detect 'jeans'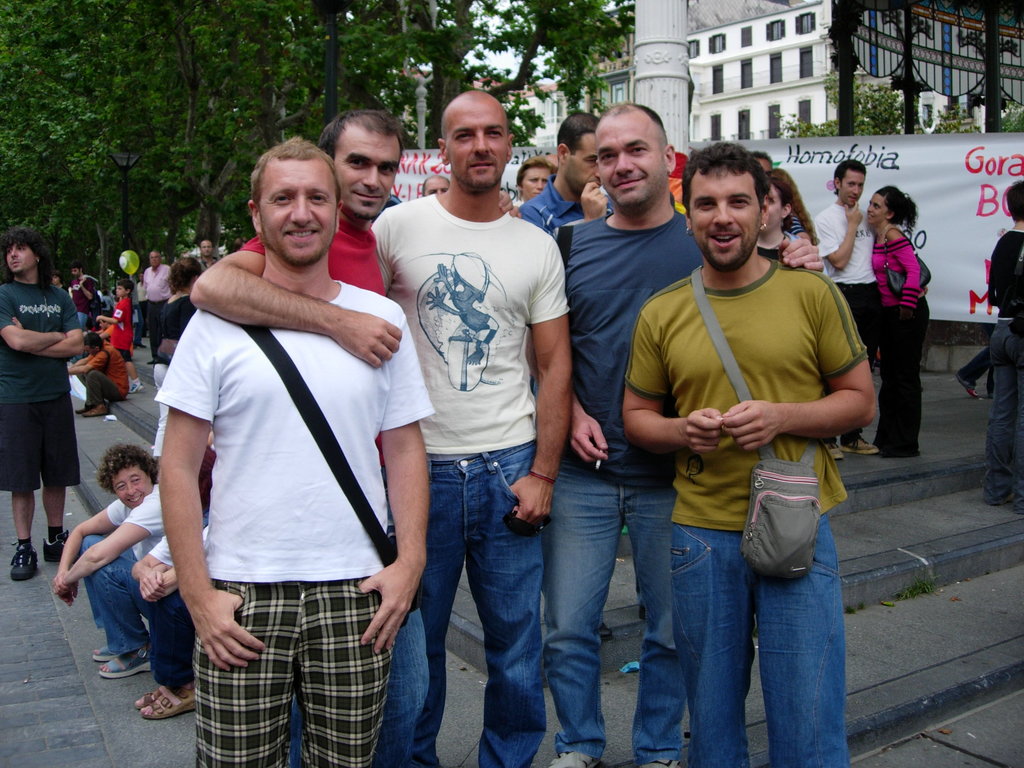
{"x1": 879, "y1": 306, "x2": 929, "y2": 457}
